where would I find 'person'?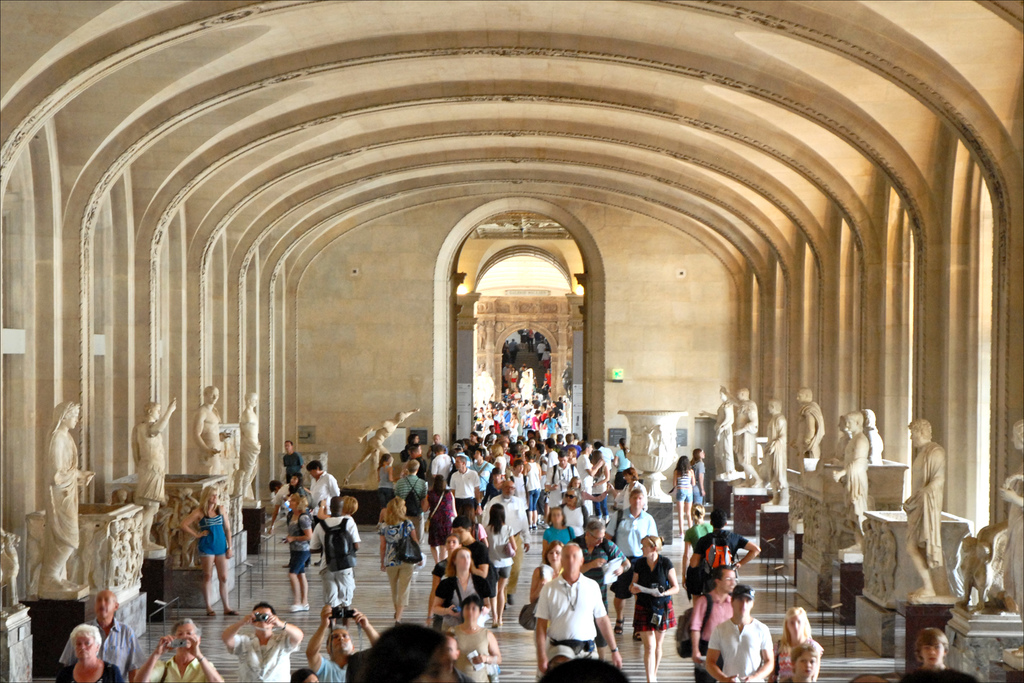
At x1=699 y1=381 x2=740 y2=484.
